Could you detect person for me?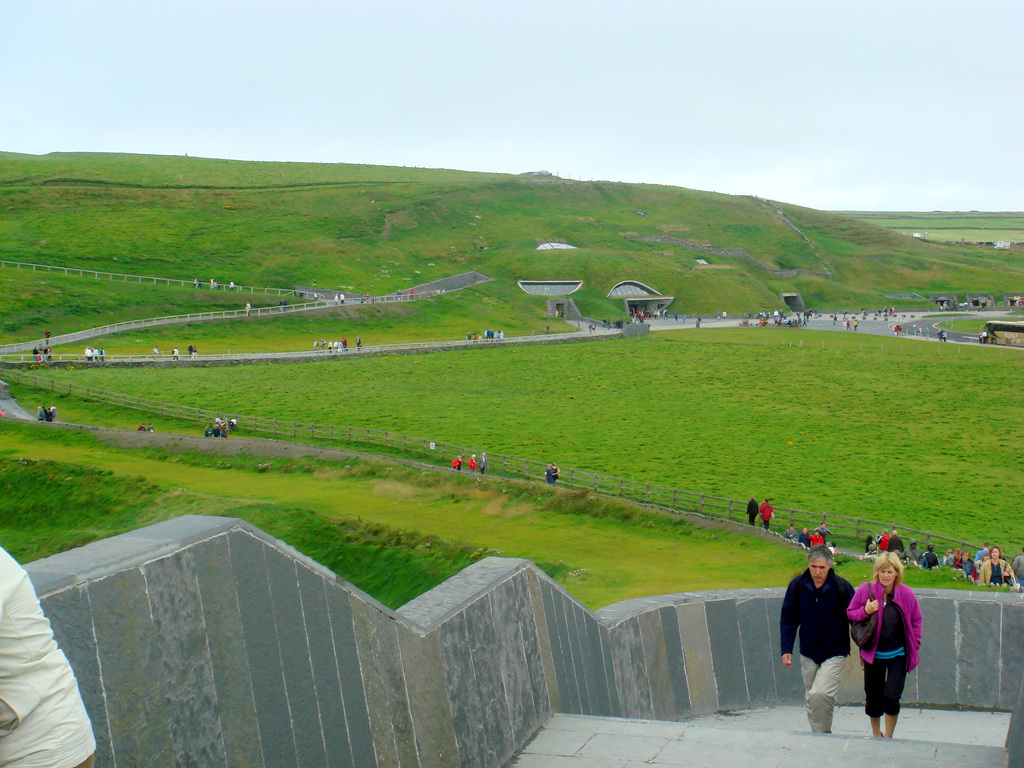
Detection result: 172 349 182 365.
